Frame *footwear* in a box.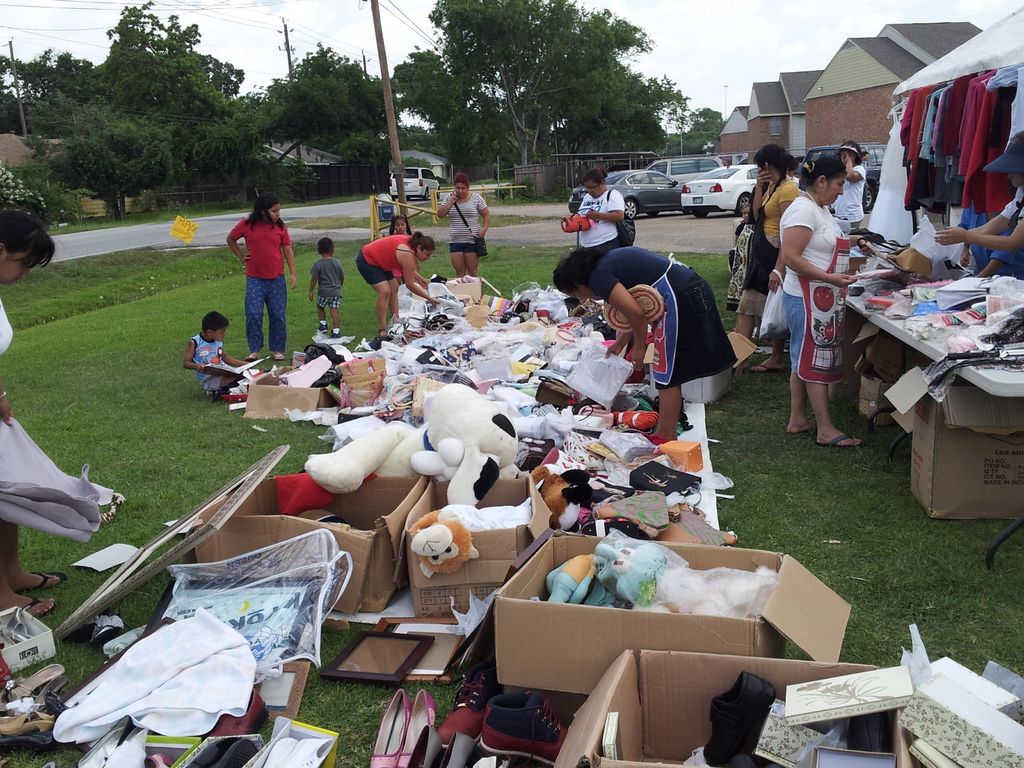
[left=21, top=591, right=61, bottom=613].
